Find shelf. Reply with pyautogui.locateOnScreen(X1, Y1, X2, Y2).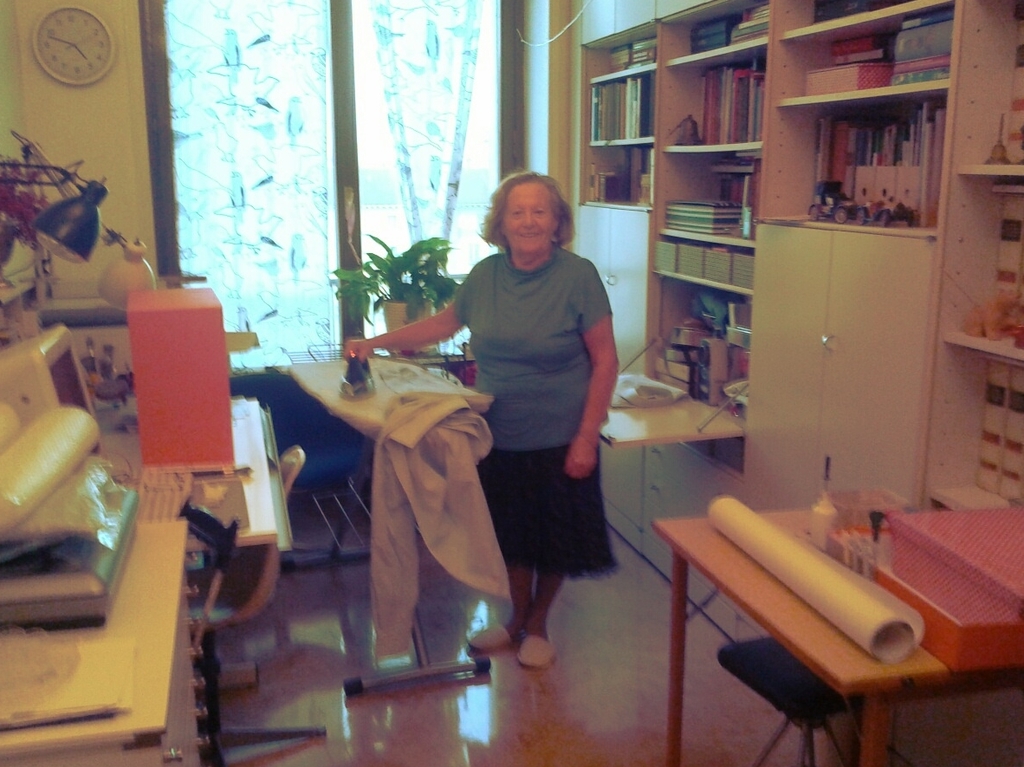
pyautogui.locateOnScreen(647, 281, 699, 401).
